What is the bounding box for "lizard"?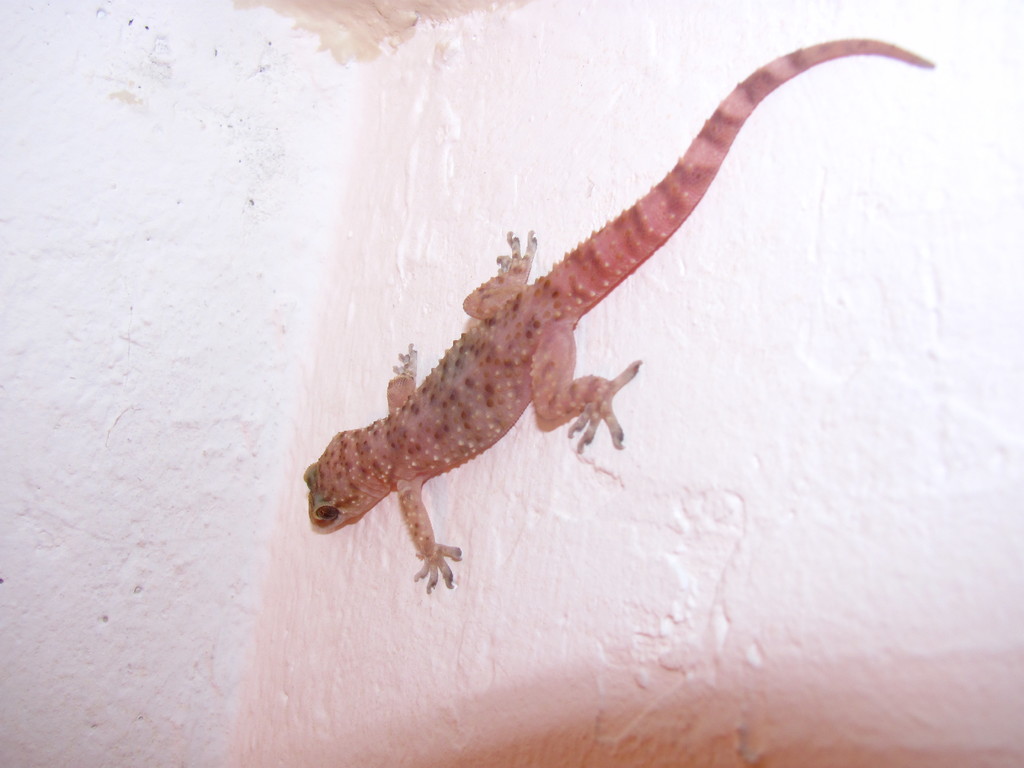
[301, 35, 936, 595].
